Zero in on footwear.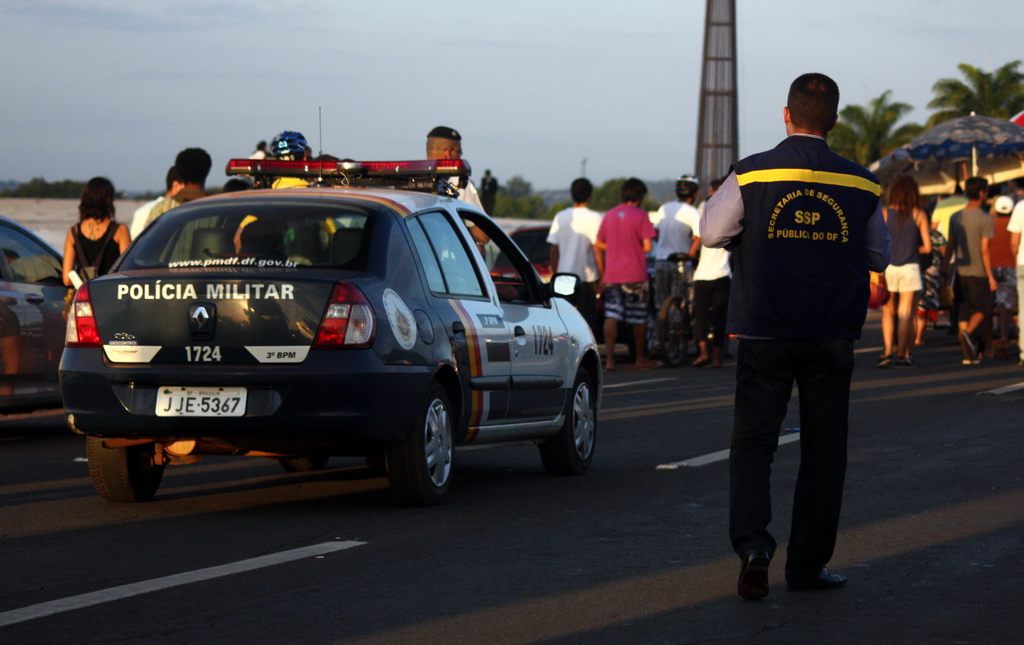
Zeroed in: (692,355,707,364).
